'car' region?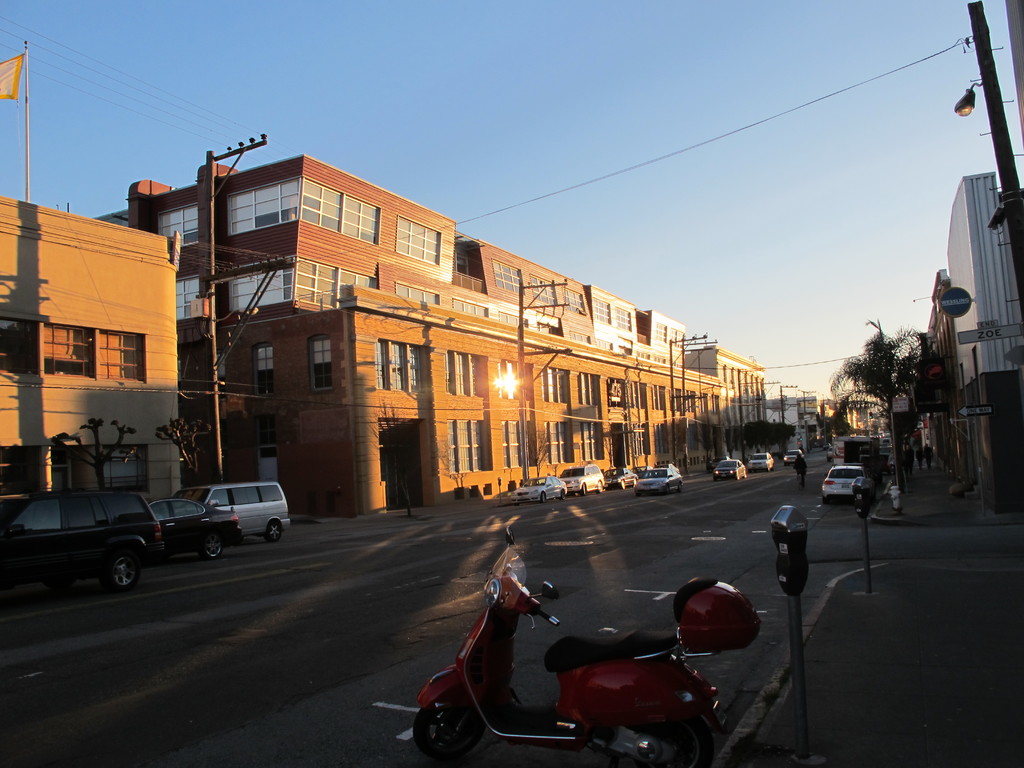
<bbox>507, 471, 566, 507</bbox>
